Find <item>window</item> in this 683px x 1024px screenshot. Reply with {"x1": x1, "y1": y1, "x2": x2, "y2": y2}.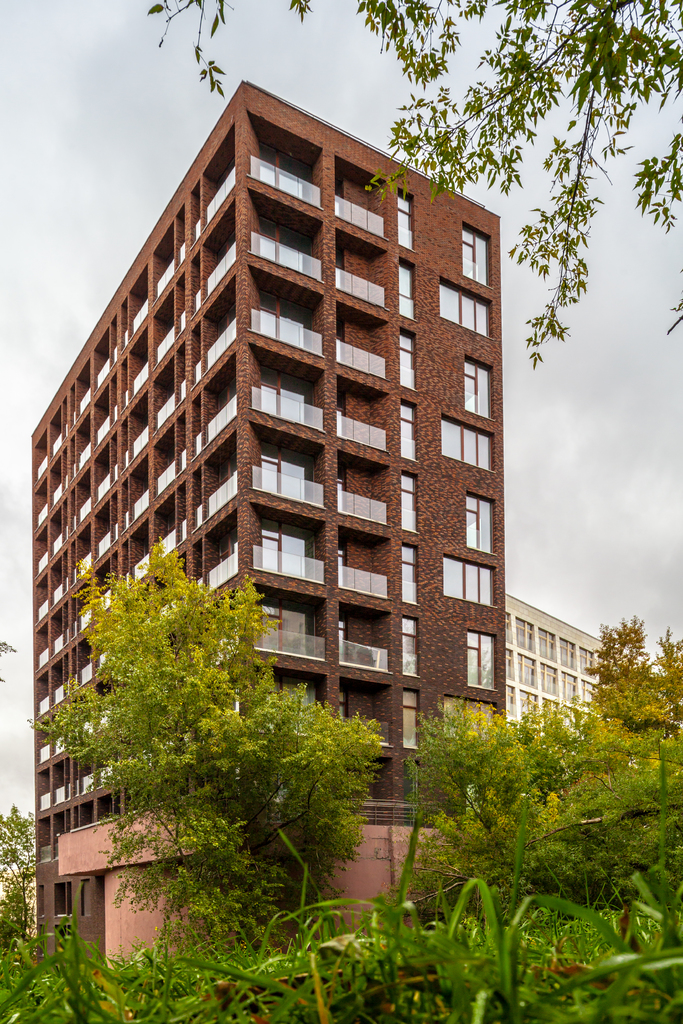
{"x1": 464, "y1": 359, "x2": 497, "y2": 420}.
